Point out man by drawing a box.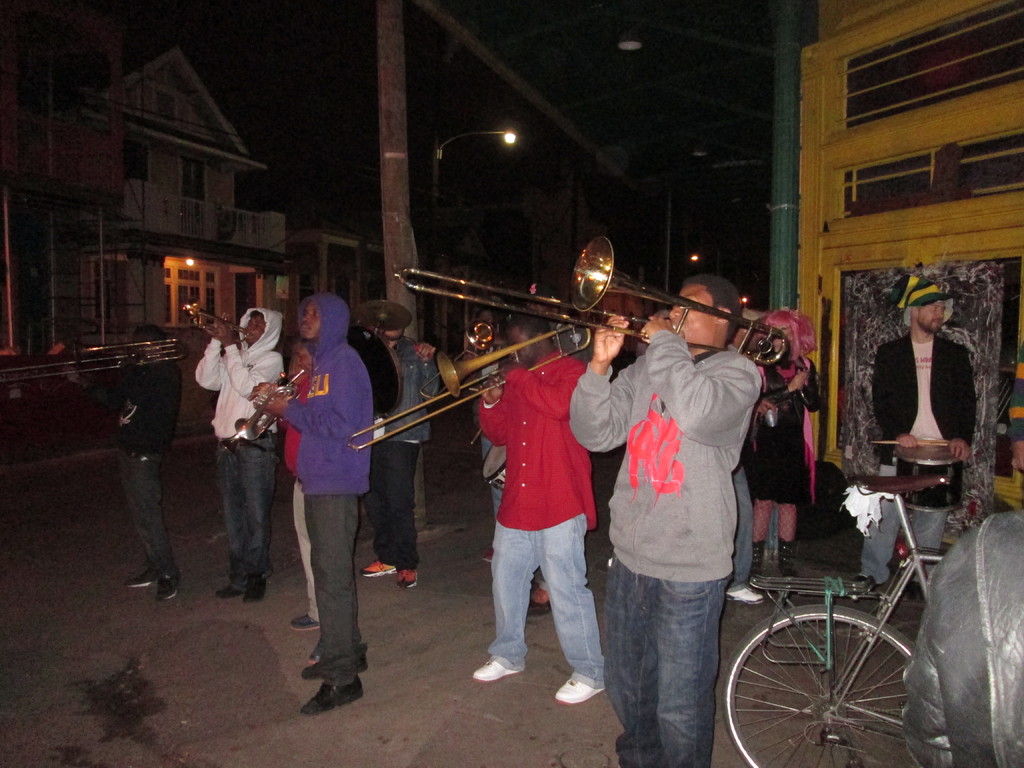
crop(473, 304, 598, 706).
